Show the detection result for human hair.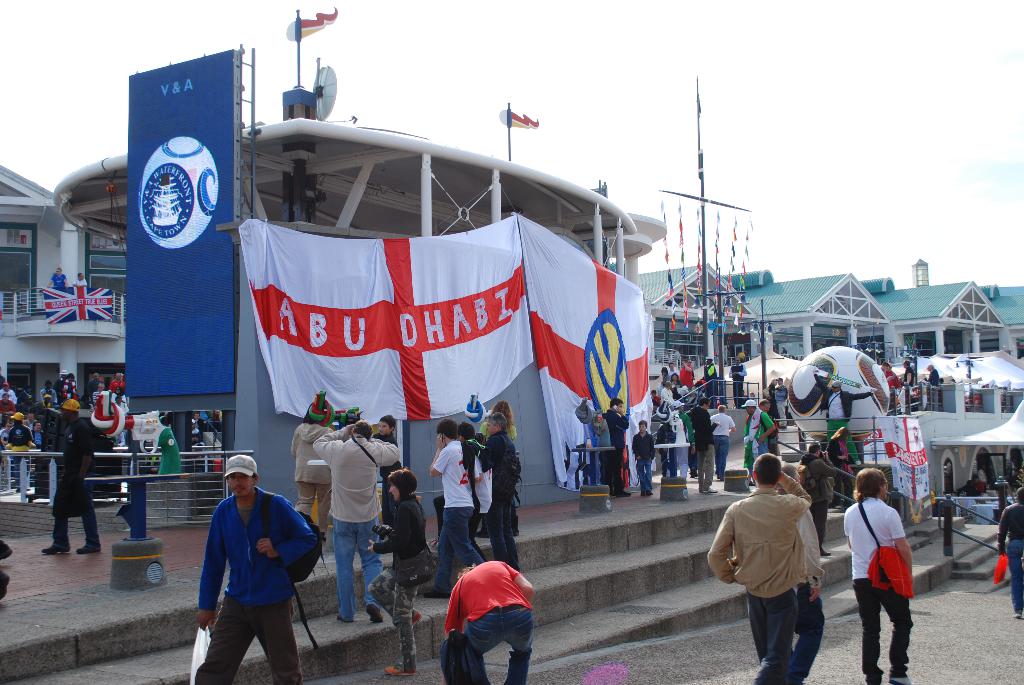
[753, 452, 779, 485].
